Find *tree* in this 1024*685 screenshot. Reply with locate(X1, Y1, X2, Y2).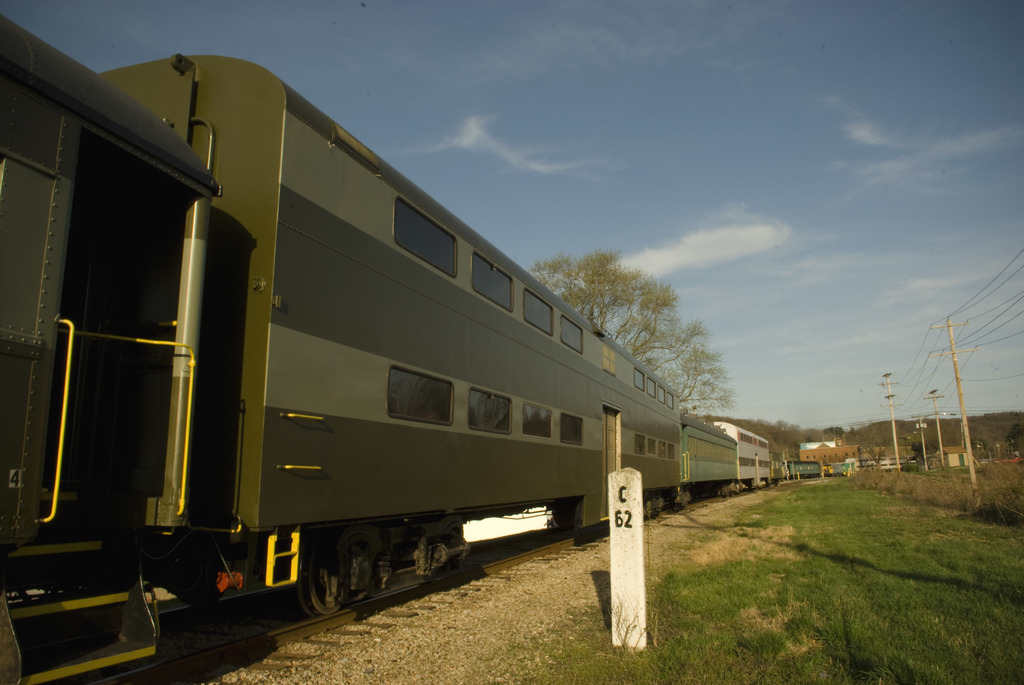
locate(721, 410, 816, 487).
